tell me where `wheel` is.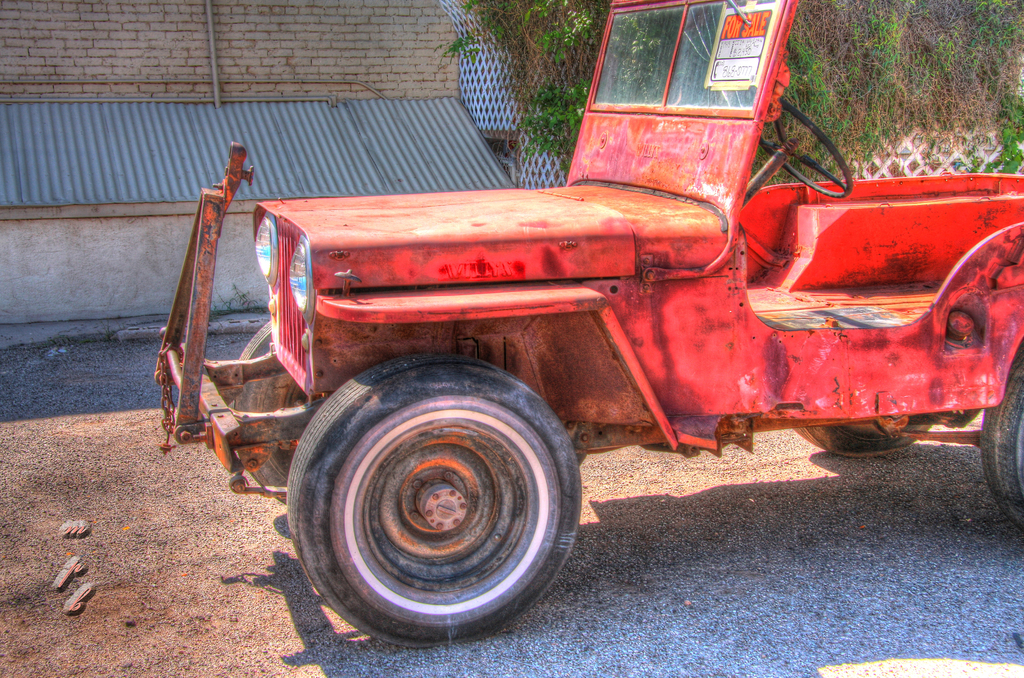
`wheel` is at region(794, 423, 933, 458).
